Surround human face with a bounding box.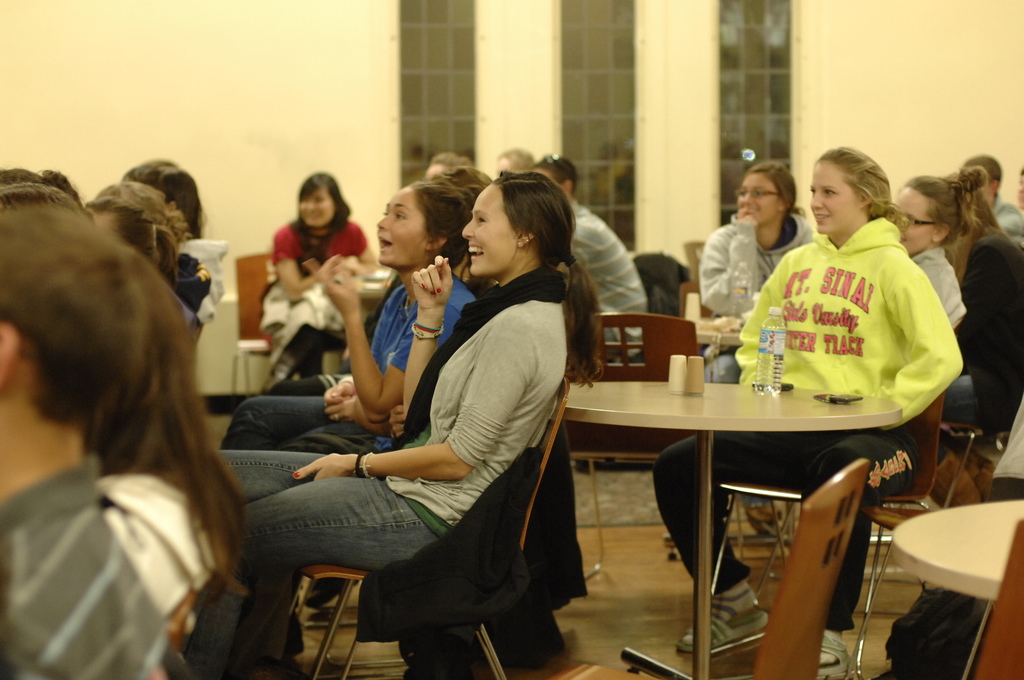
pyautogui.locateOnScreen(895, 187, 934, 250).
